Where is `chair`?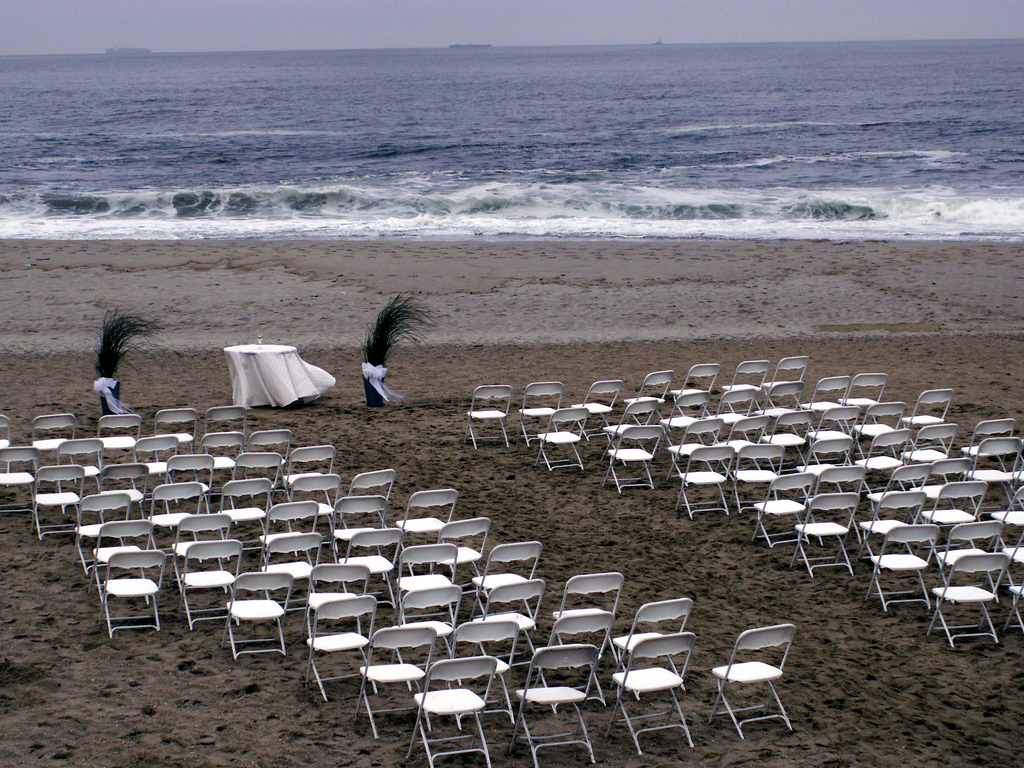
crop(858, 430, 912, 491).
